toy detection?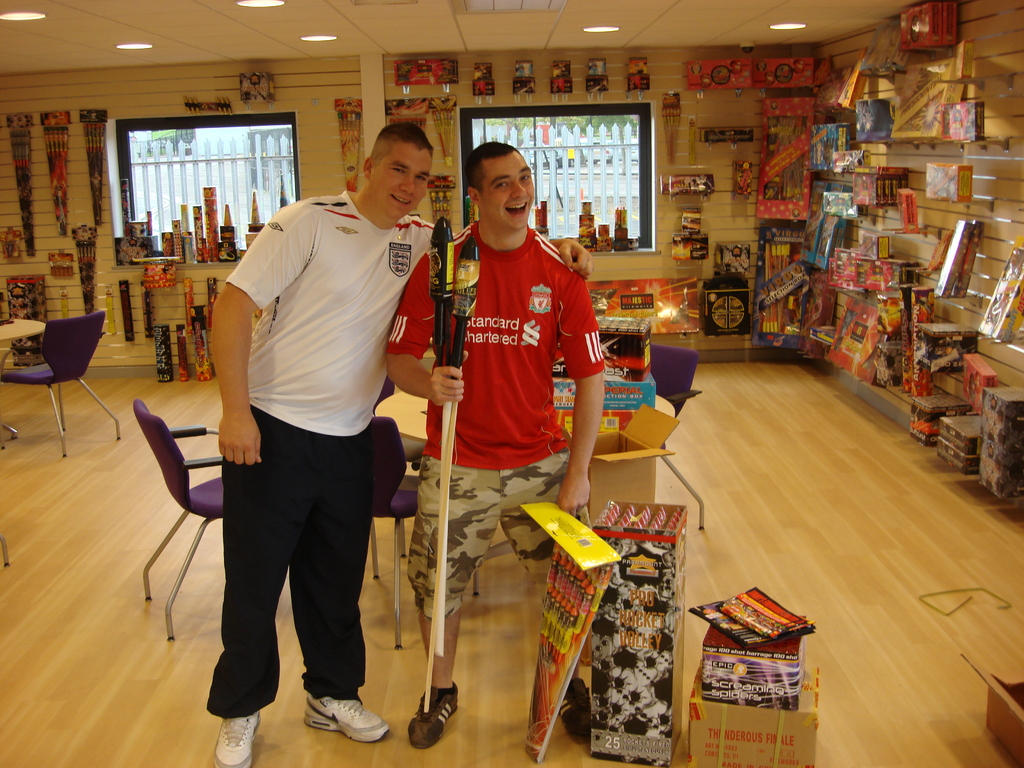
396:61:456:84
